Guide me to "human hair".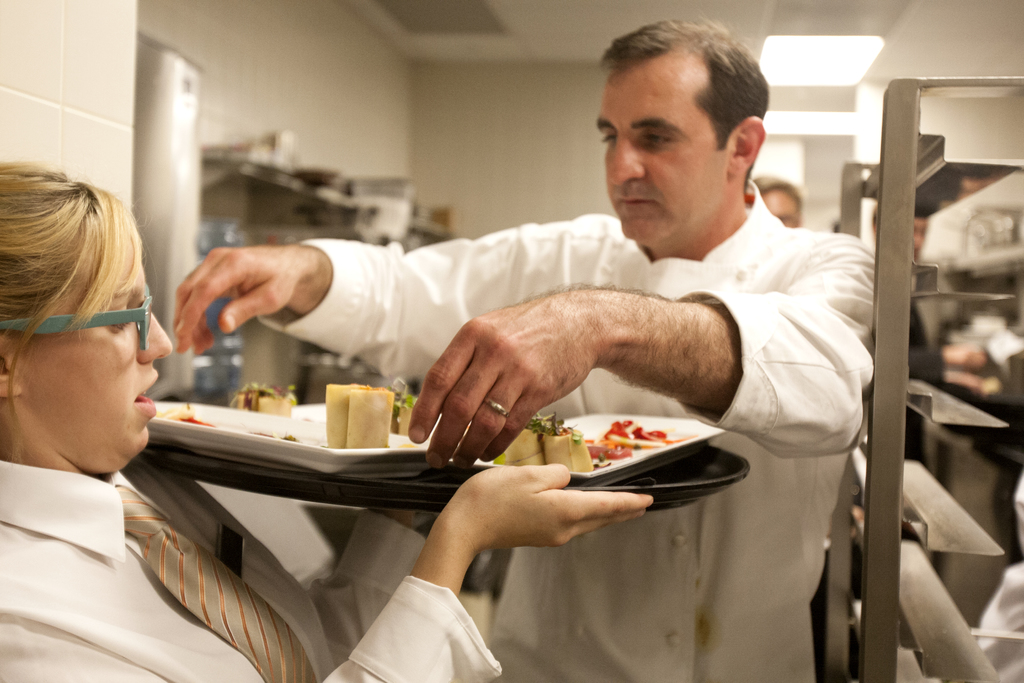
Guidance: bbox(0, 155, 141, 422).
